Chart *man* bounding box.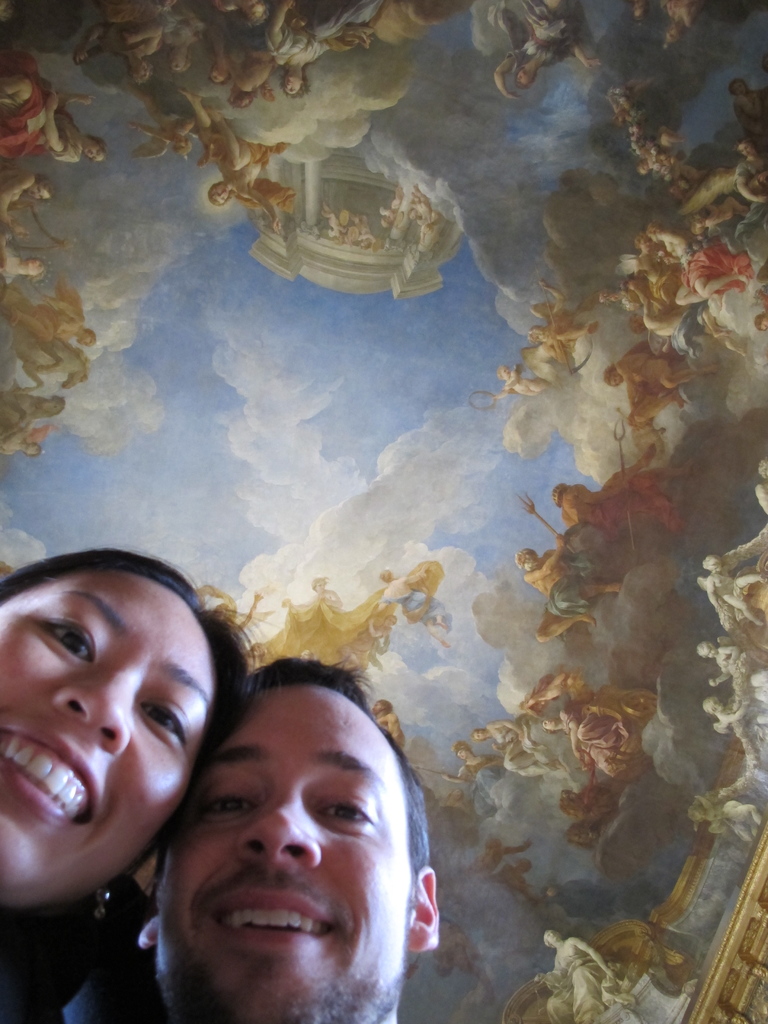
Charted: BBox(74, 599, 408, 1021).
